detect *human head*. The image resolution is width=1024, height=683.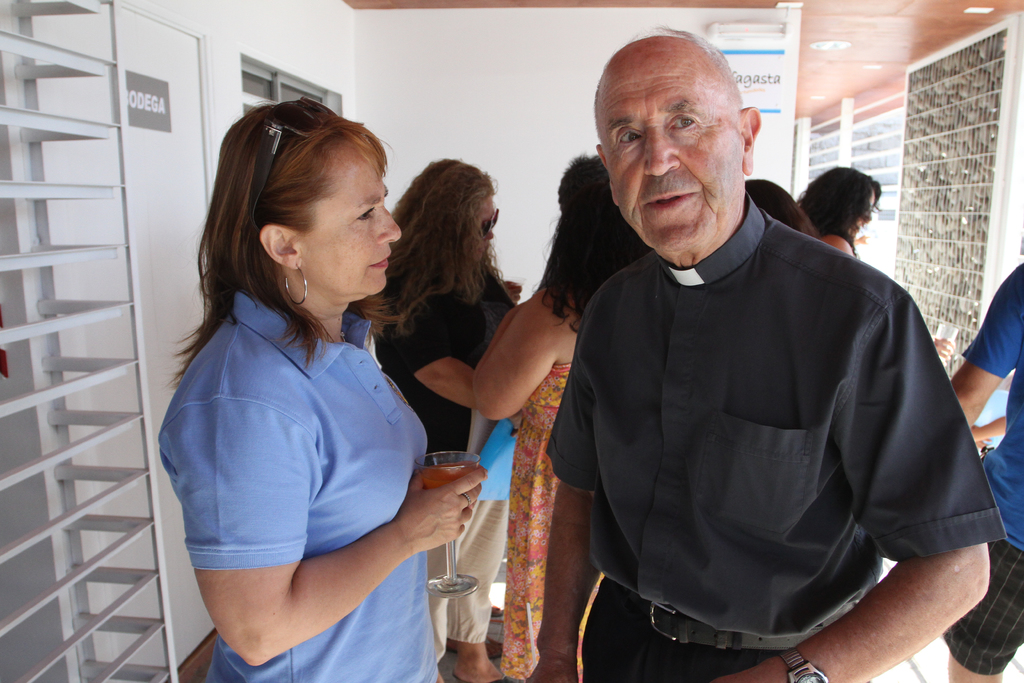
[398,155,500,263].
